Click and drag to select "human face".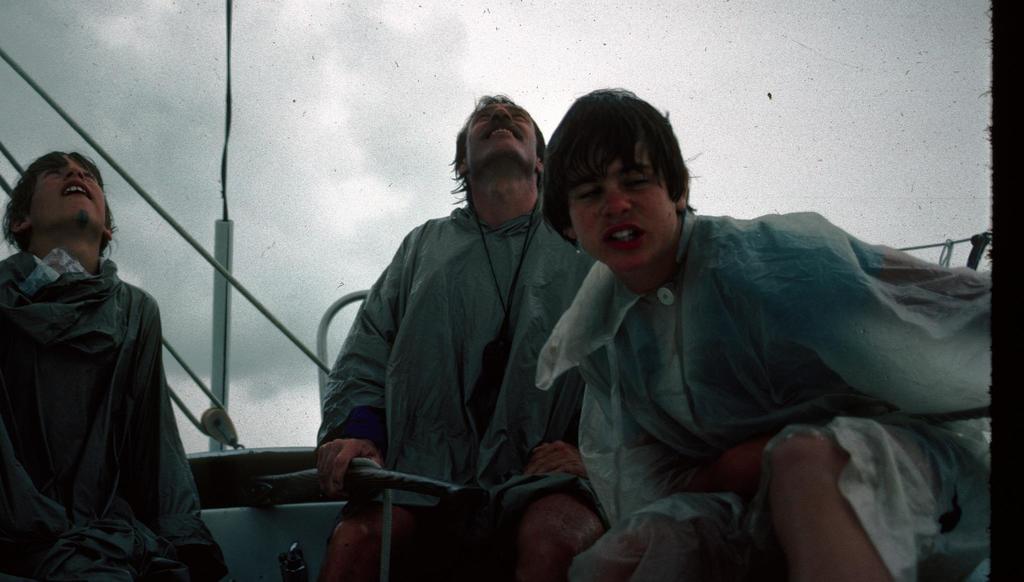
Selection: detection(465, 97, 535, 163).
